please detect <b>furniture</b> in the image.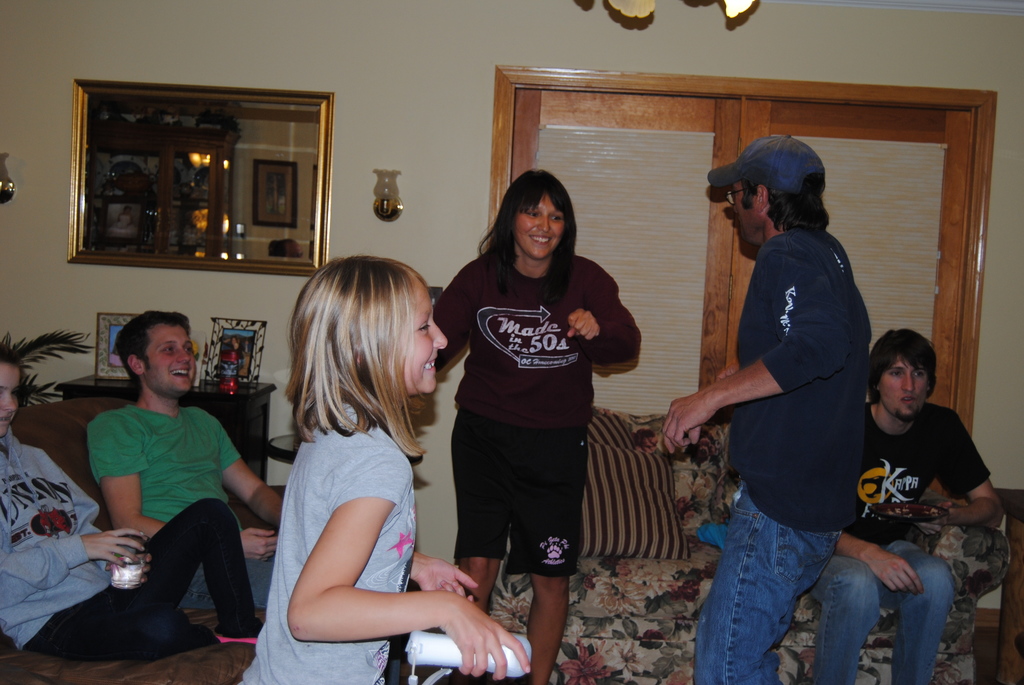
select_region(992, 489, 1023, 684).
